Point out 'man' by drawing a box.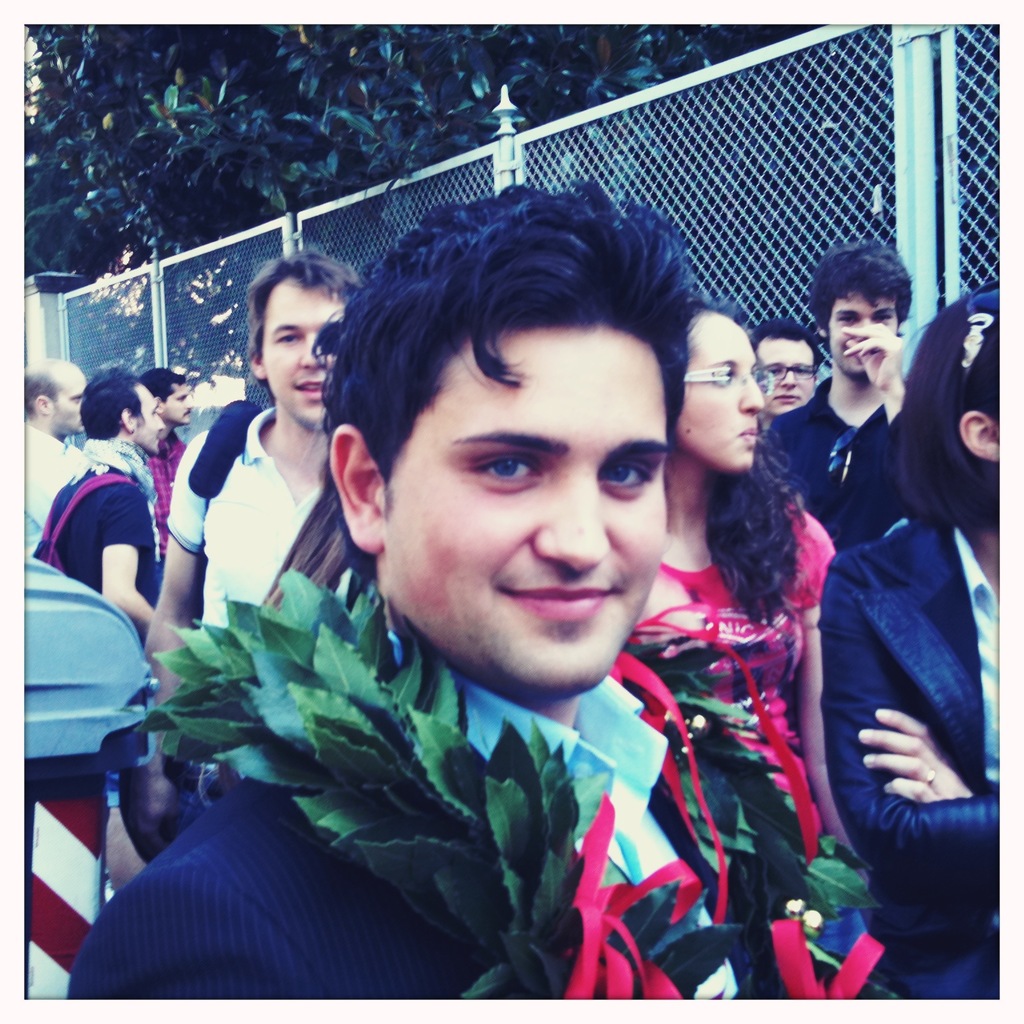
Rect(140, 245, 363, 841).
